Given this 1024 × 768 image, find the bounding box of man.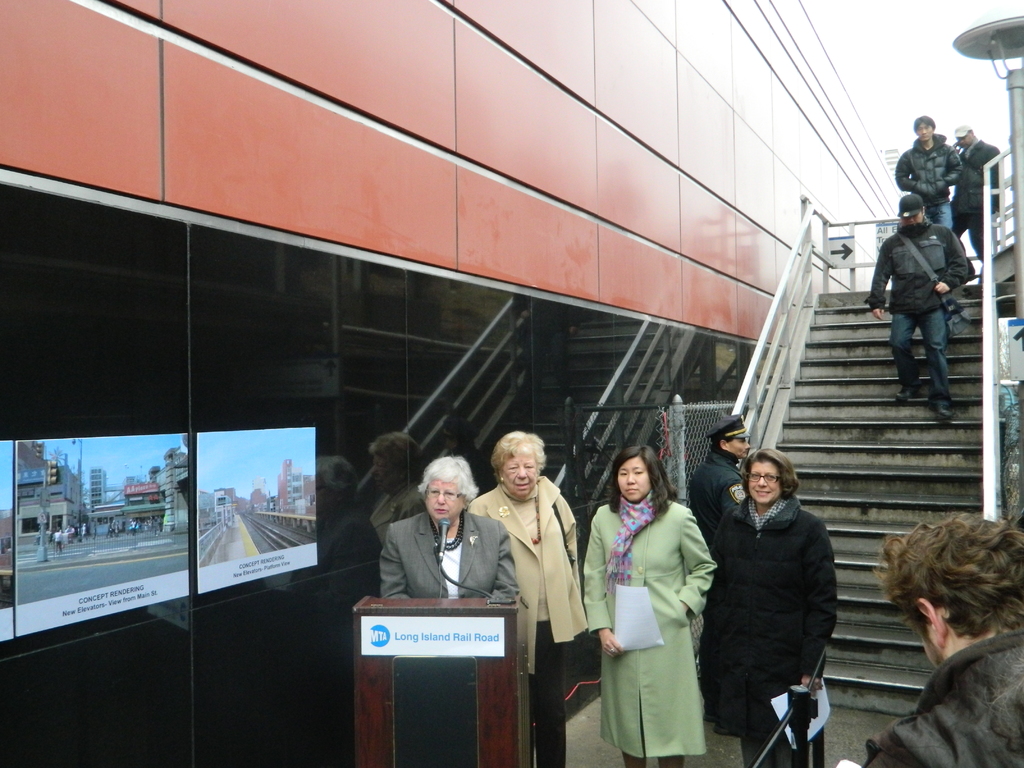
<bbox>895, 113, 963, 226</bbox>.
